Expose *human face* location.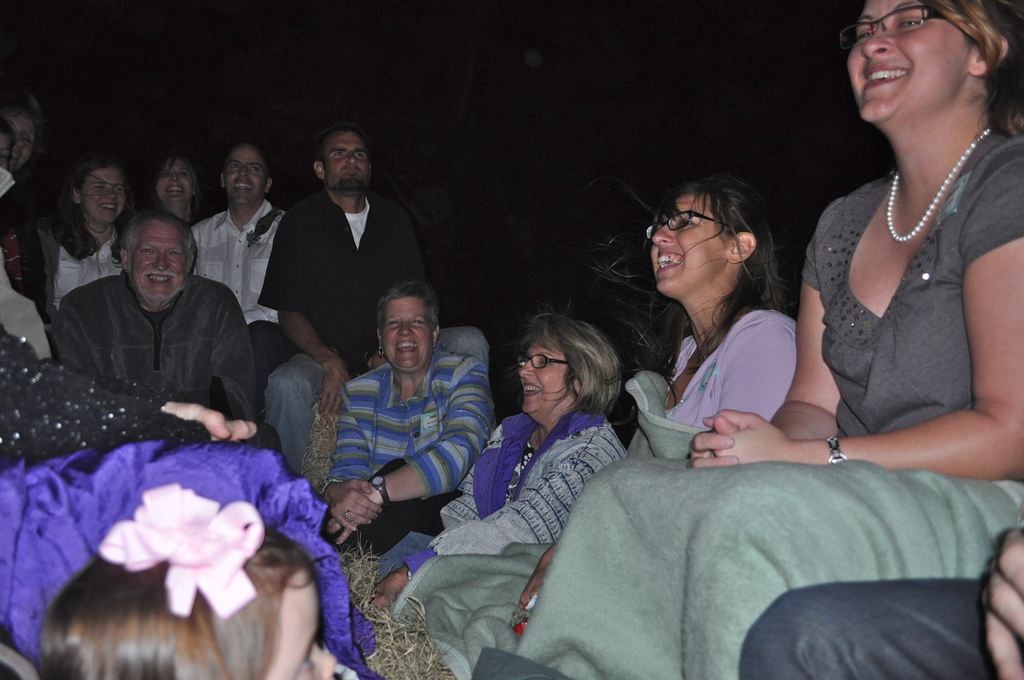
Exposed at crop(76, 170, 130, 222).
